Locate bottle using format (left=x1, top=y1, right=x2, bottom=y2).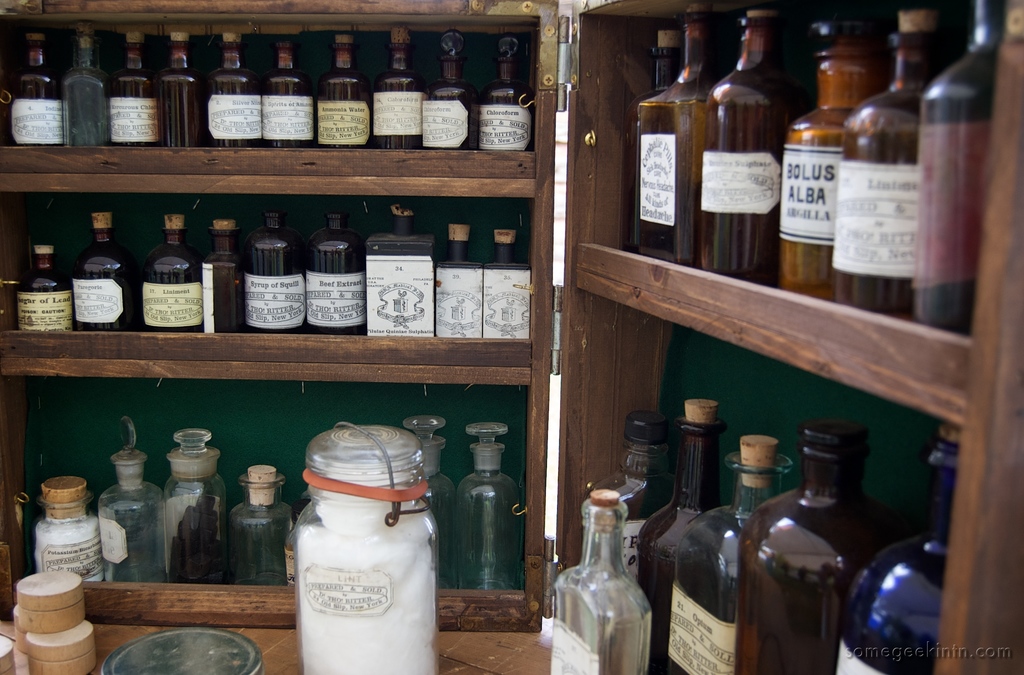
(left=0, top=236, right=72, bottom=335).
